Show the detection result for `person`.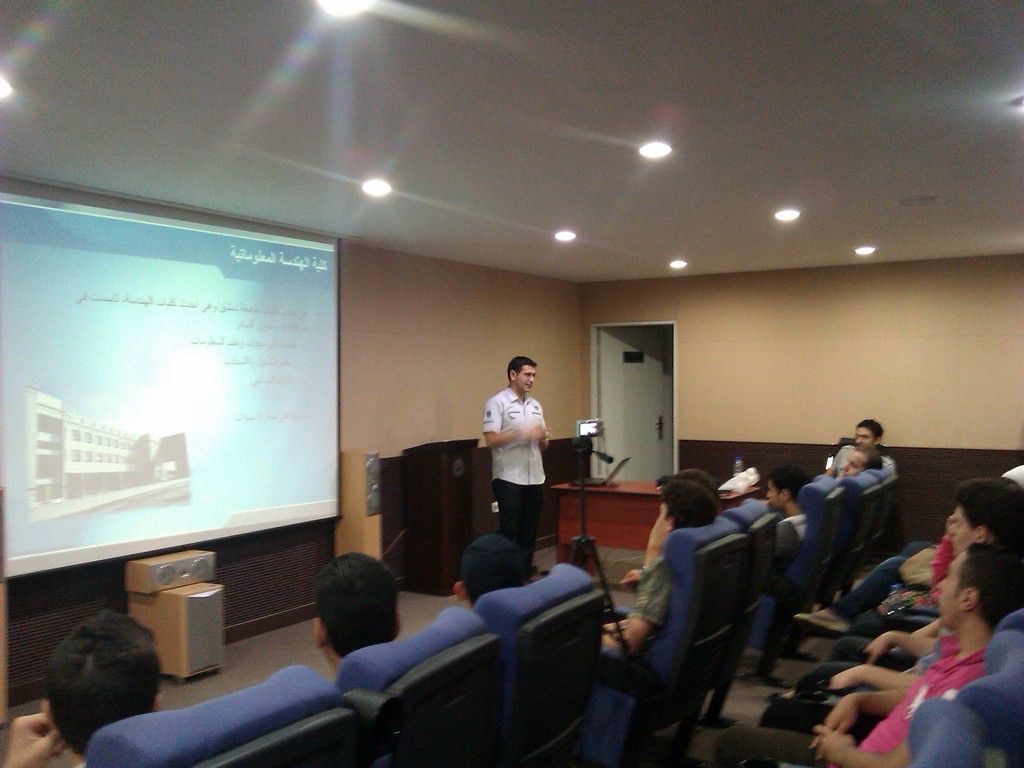
{"x1": 816, "y1": 419, "x2": 890, "y2": 474}.
